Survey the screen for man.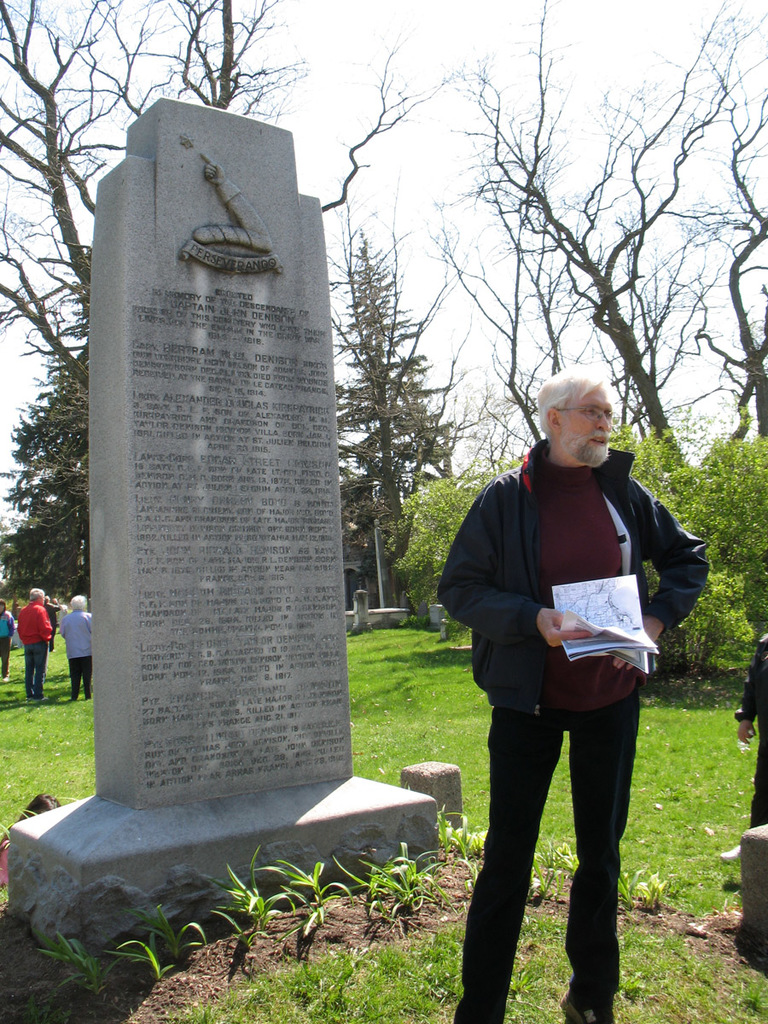
Survey found: l=430, t=379, r=679, b=1002.
